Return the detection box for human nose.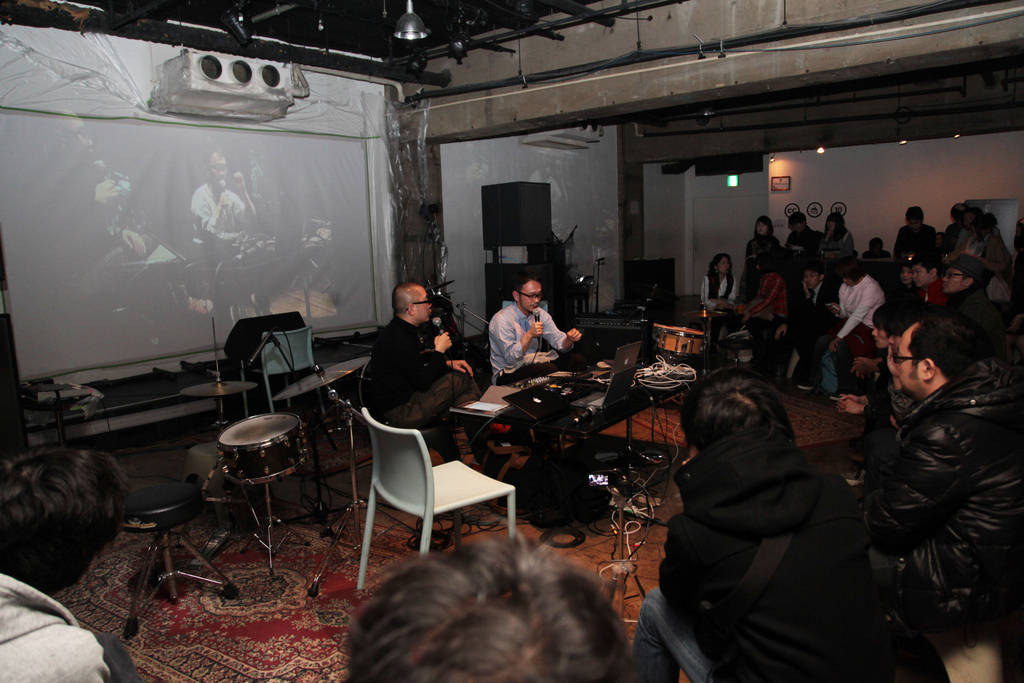
x1=428 y1=303 x2=430 y2=310.
